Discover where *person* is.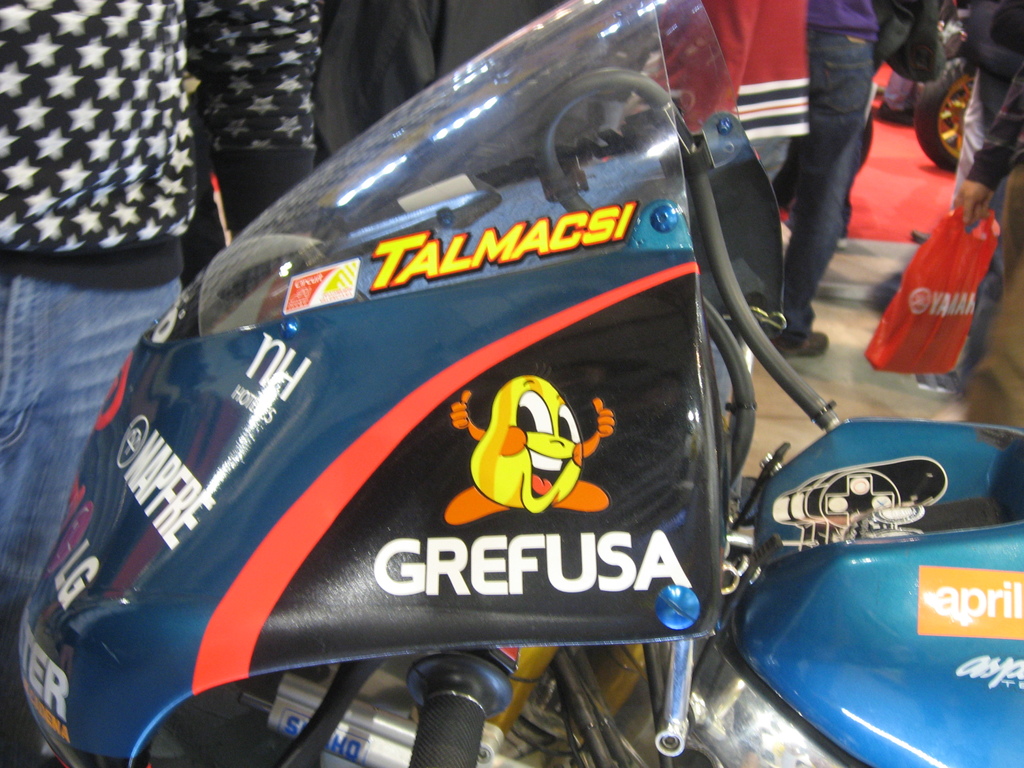
Discovered at <box>650,0,812,184</box>.
